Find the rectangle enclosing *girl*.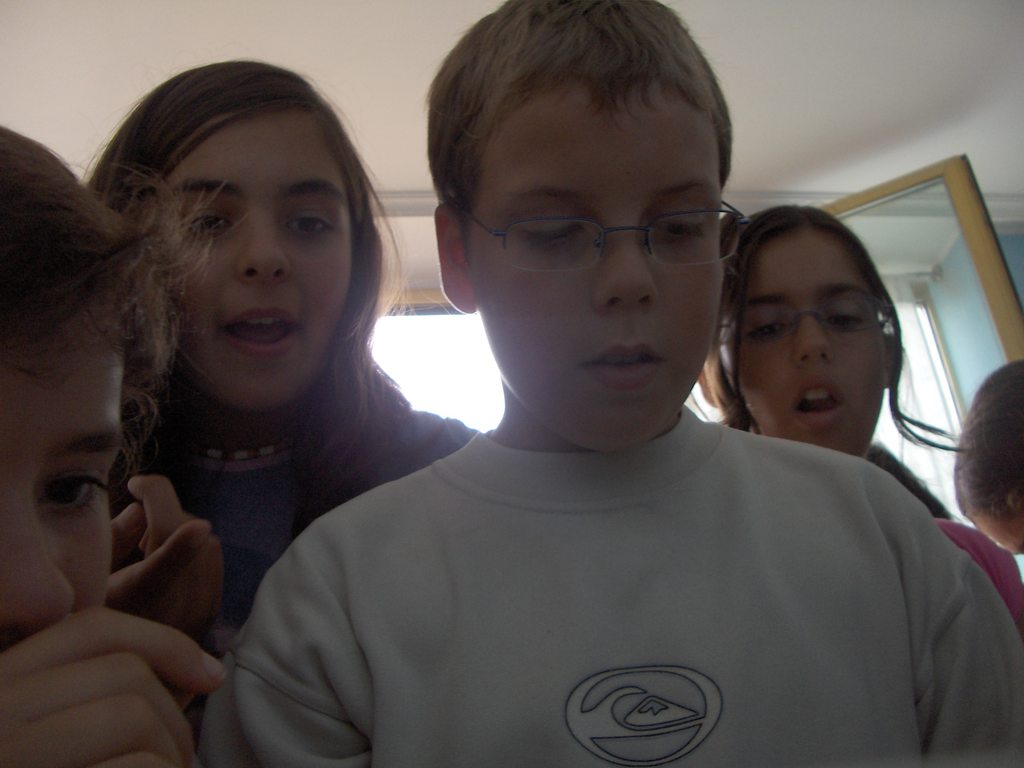
box(950, 361, 1023, 563).
